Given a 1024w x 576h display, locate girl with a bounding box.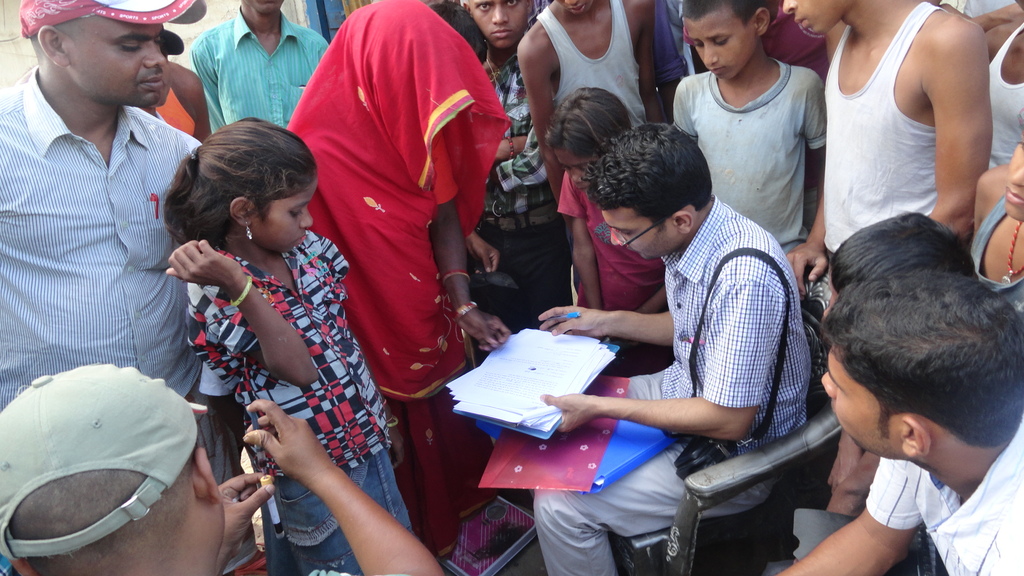
Located: 543:88:666:316.
